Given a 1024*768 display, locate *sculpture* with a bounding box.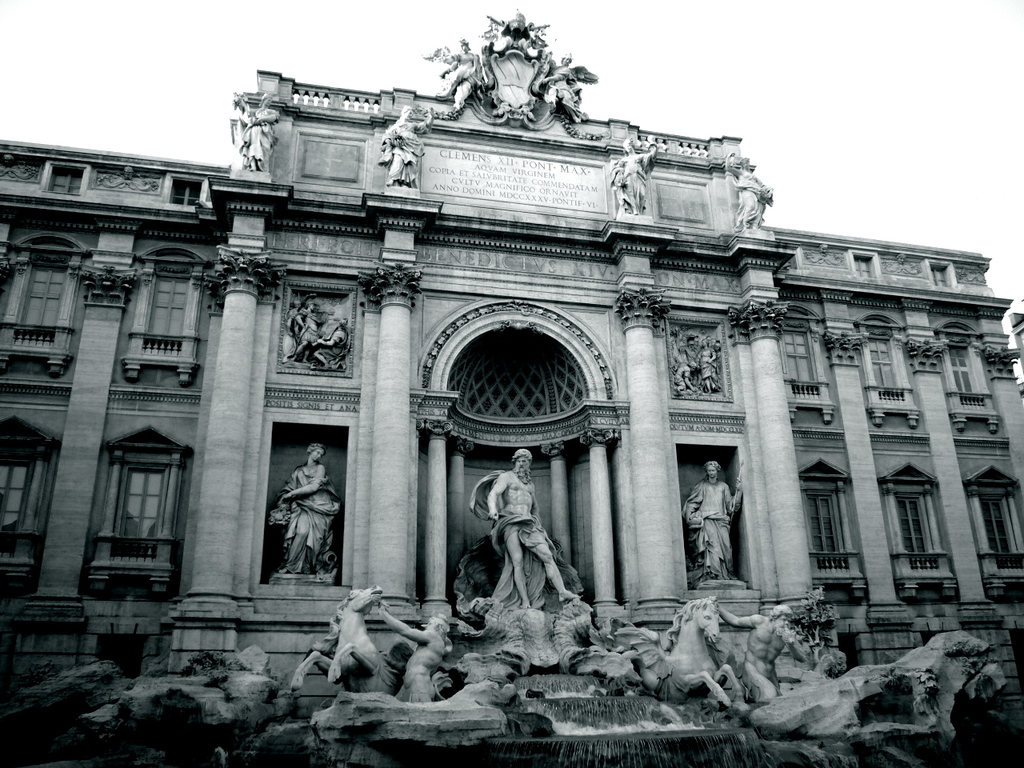
Located: [609, 127, 663, 218].
